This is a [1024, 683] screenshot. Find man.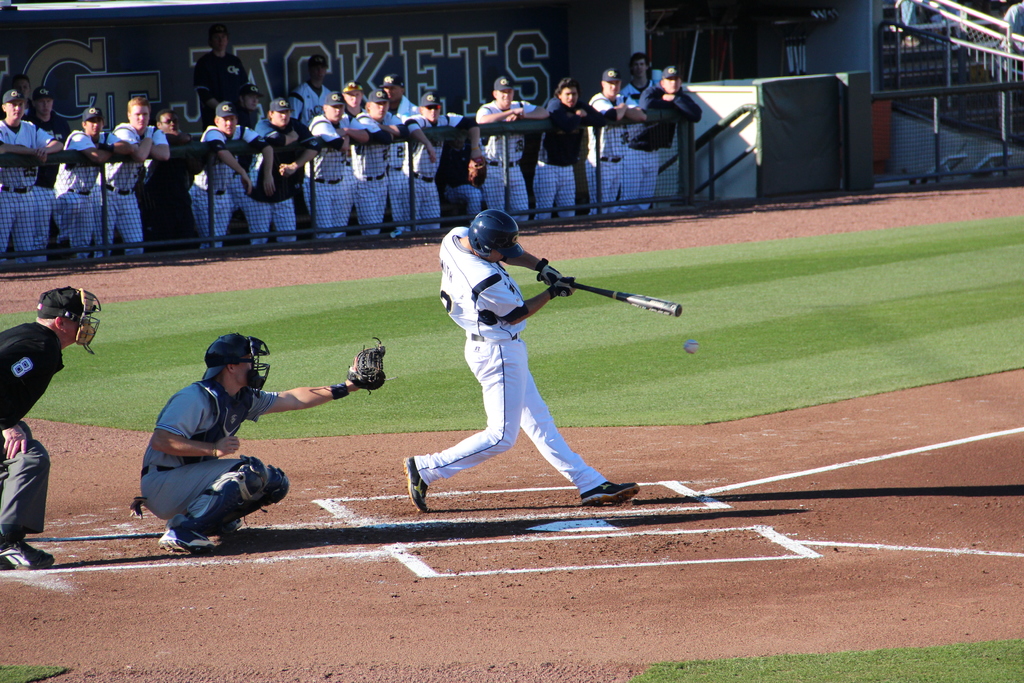
Bounding box: left=400, top=88, right=471, bottom=235.
